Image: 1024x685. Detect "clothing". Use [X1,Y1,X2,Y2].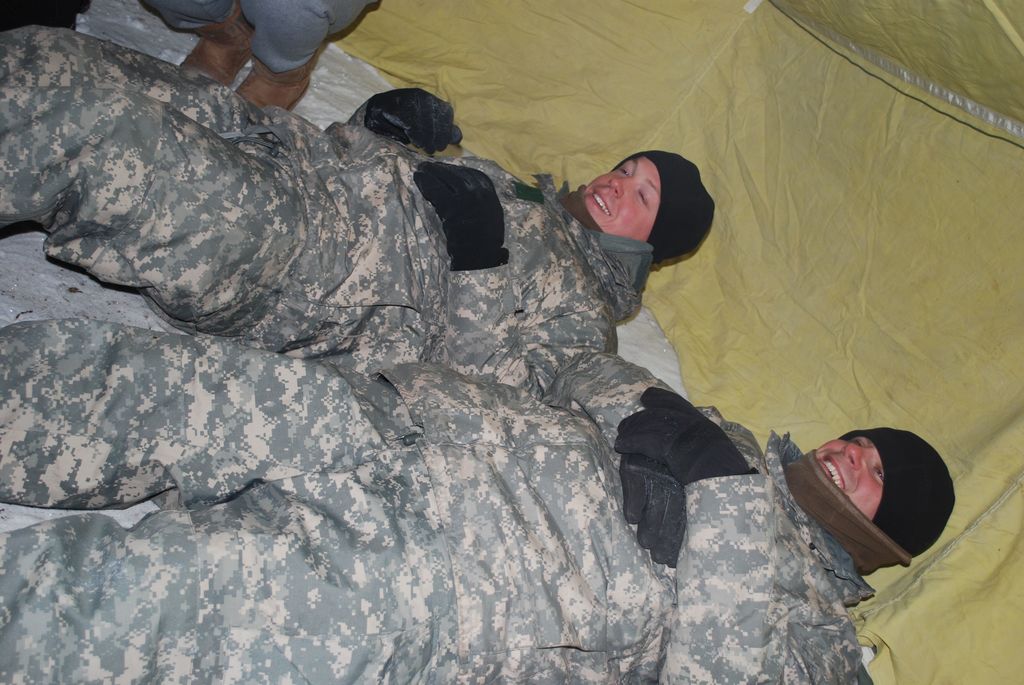
[0,28,650,411].
